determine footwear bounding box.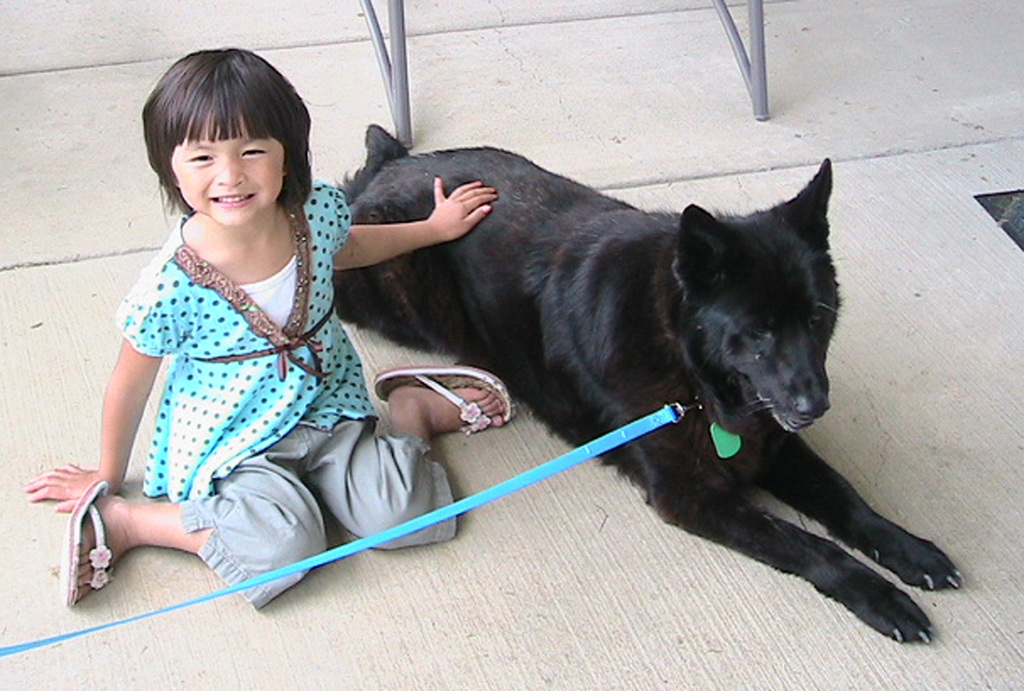
Determined: rect(374, 364, 513, 436).
